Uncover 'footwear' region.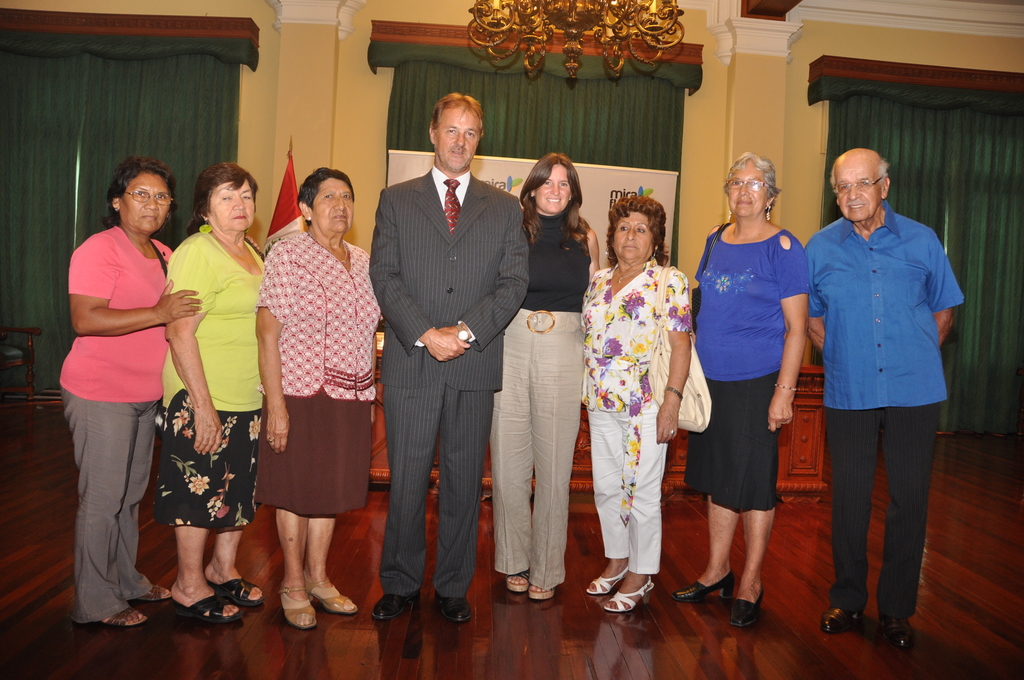
Uncovered: [left=271, top=585, right=317, bottom=631].
